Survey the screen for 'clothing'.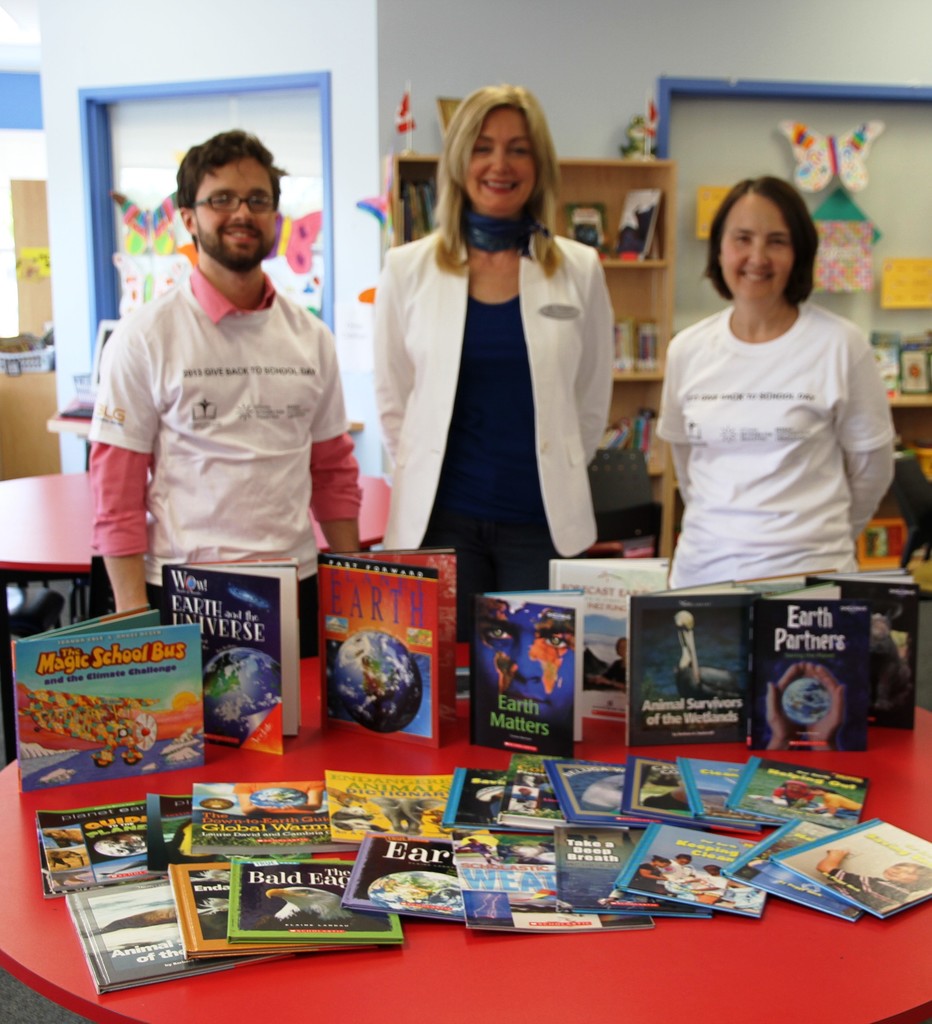
Survey found: Rect(648, 259, 896, 591).
